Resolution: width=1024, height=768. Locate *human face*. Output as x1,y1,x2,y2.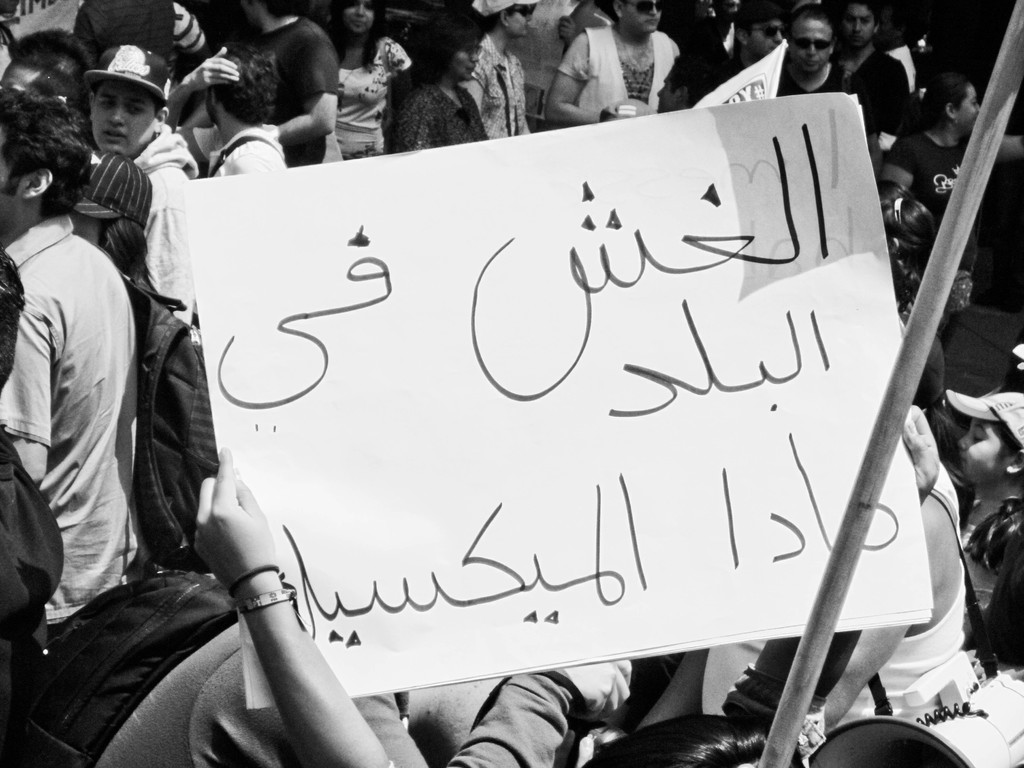
0,138,28,228.
